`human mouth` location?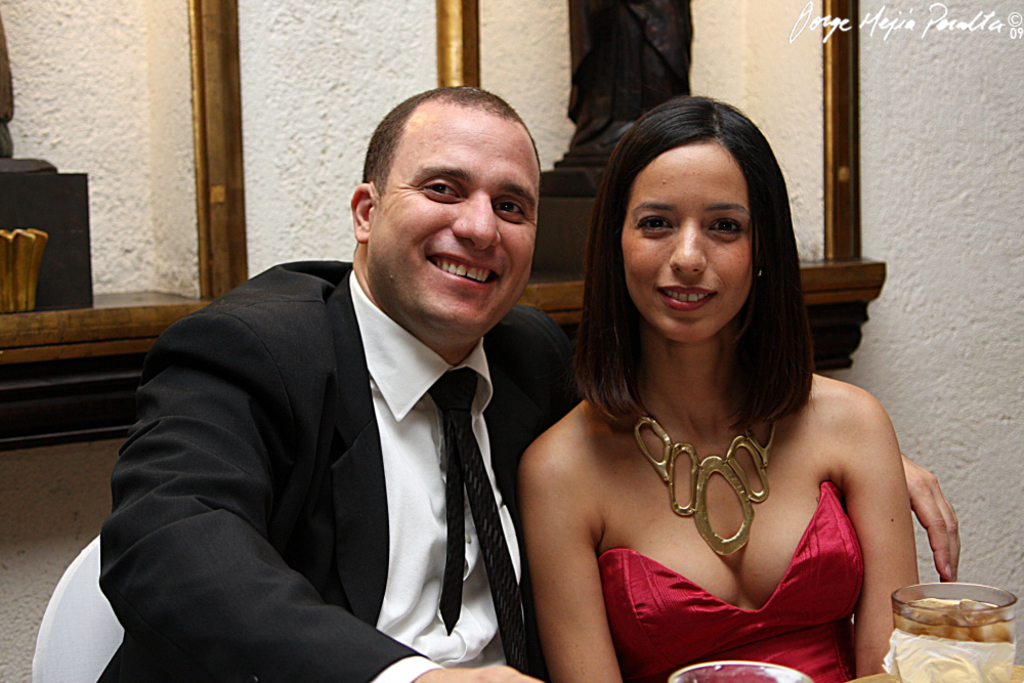
[425, 245, 495, 292]
